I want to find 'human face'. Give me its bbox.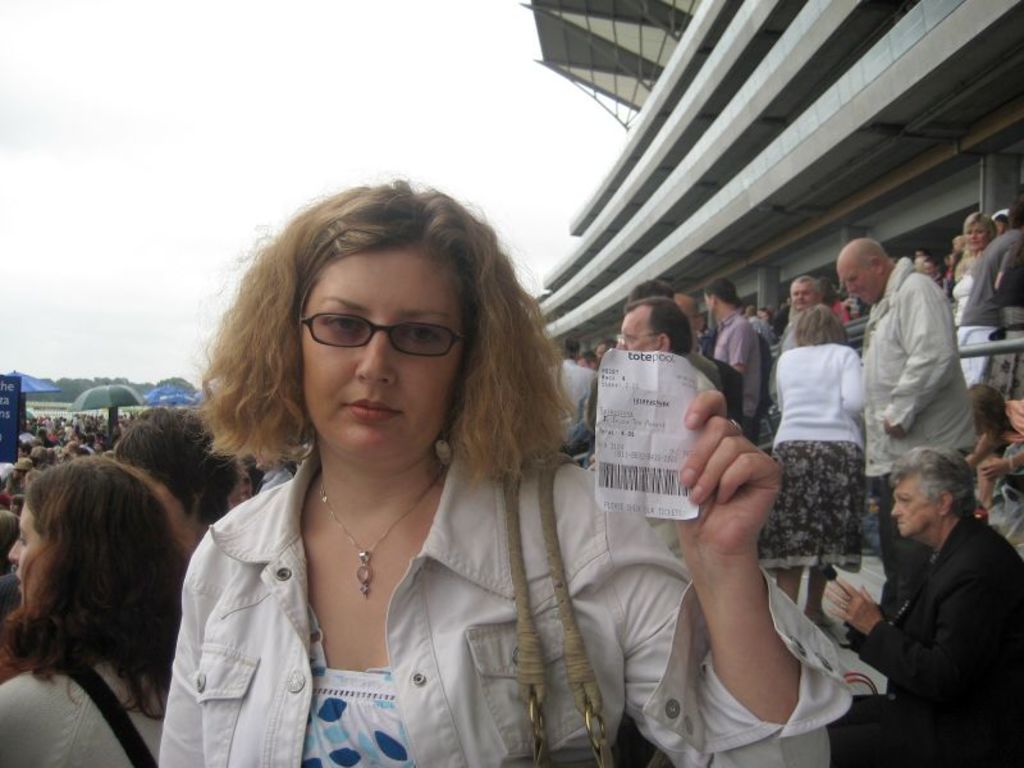
(left=298, top=251, right=466, bottom=462).
